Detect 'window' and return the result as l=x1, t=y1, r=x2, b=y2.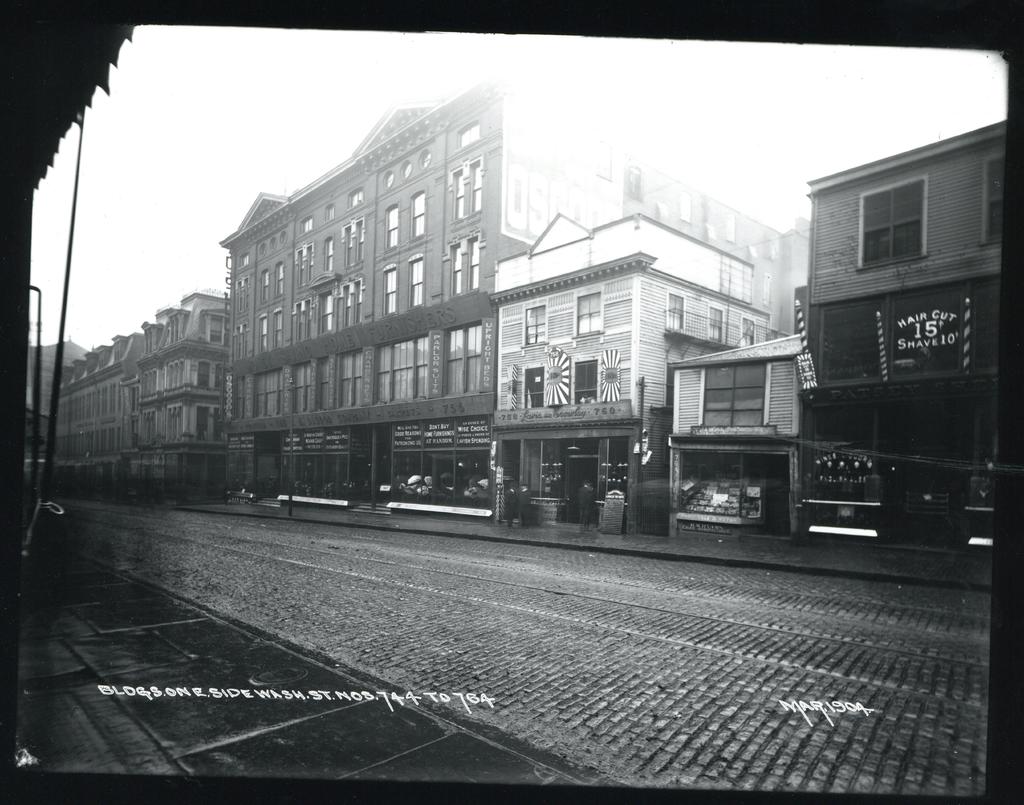
l=383, t=201, r=403, b=250.
